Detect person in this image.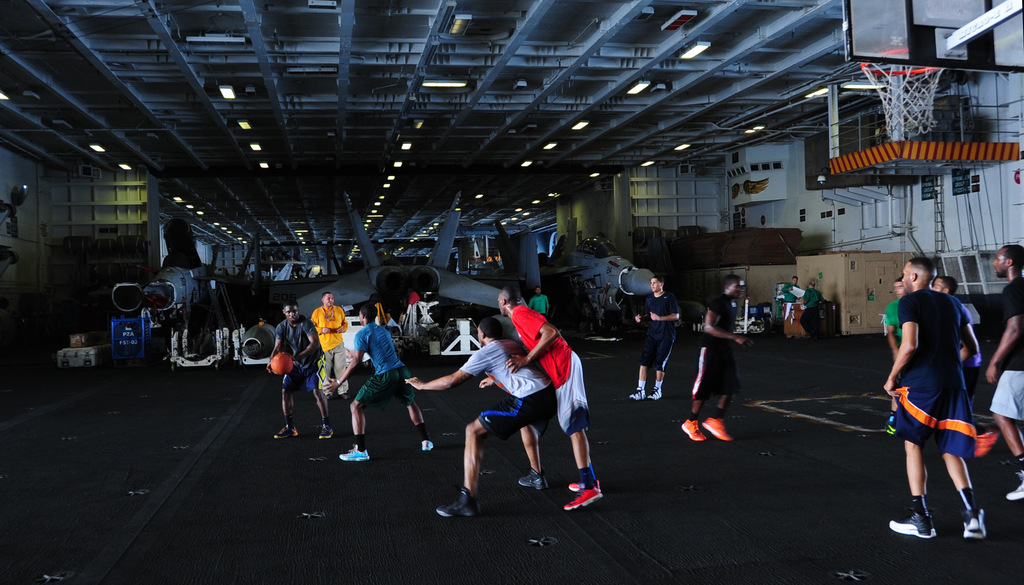
Detection: x1=984, y1=243, x2=1023, y2=502.
